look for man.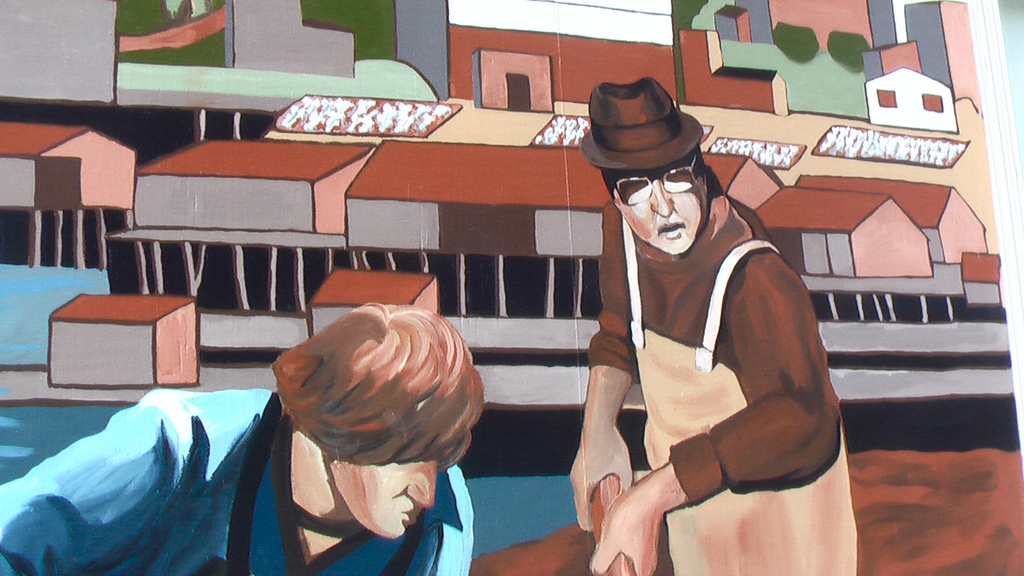
Found: bbox(0, 300, 487, 575).
